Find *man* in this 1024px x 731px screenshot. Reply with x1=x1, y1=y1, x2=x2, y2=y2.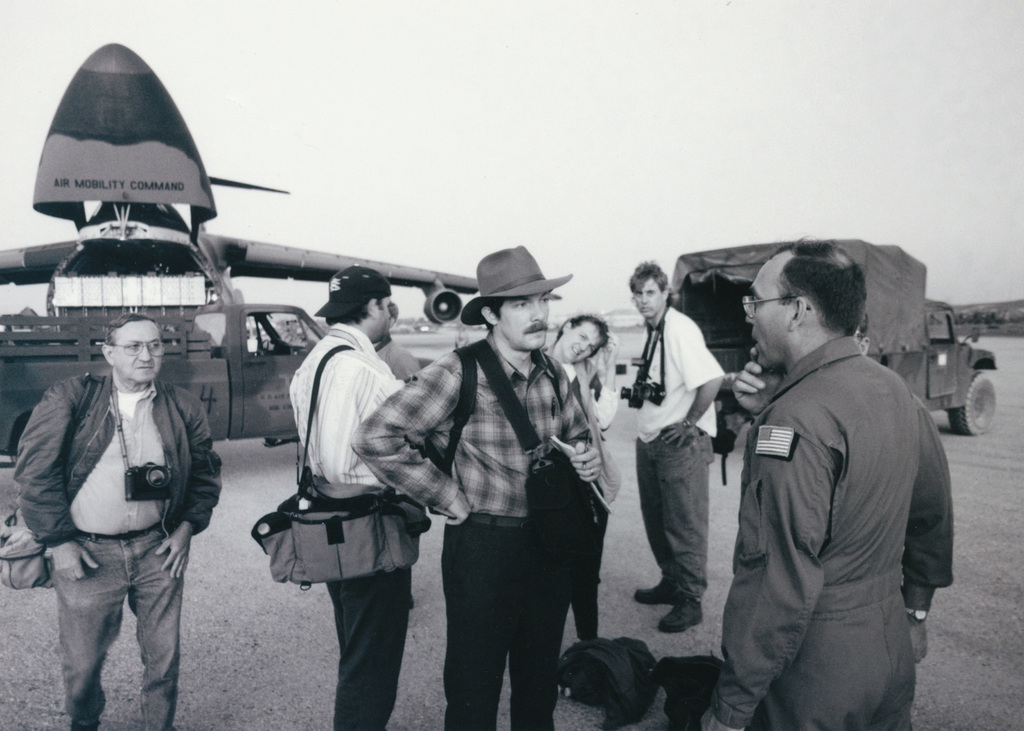
x1=631, y1=259, x2=726, y2=632.
